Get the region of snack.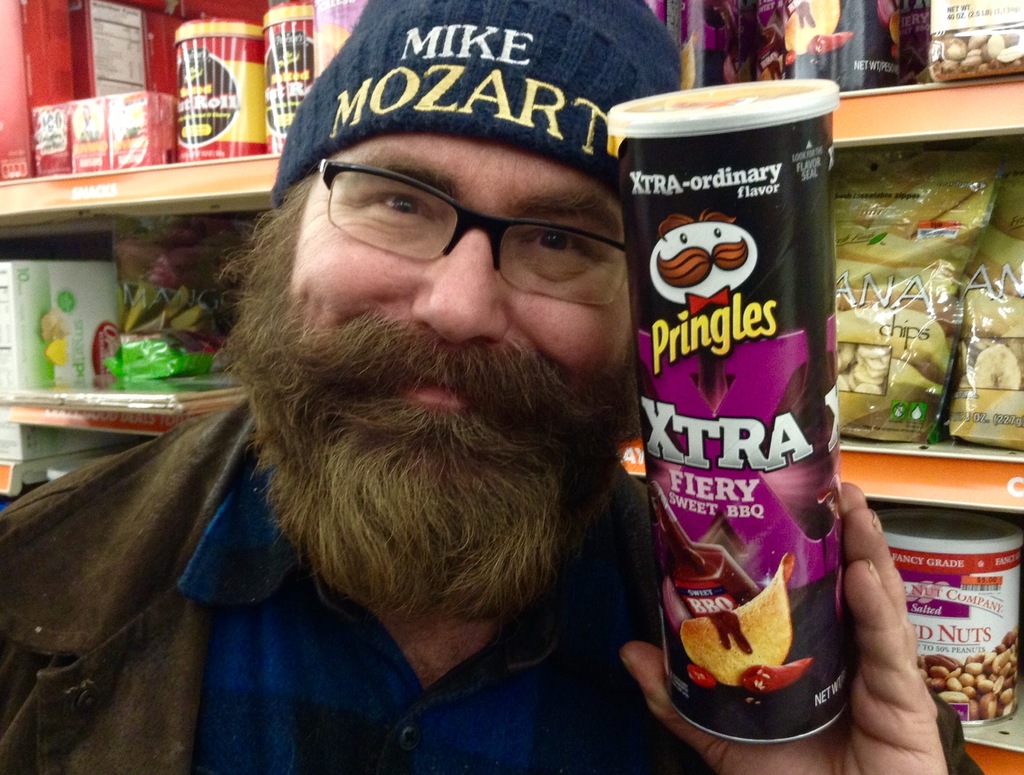
box(917, 34, 1023, 87).
